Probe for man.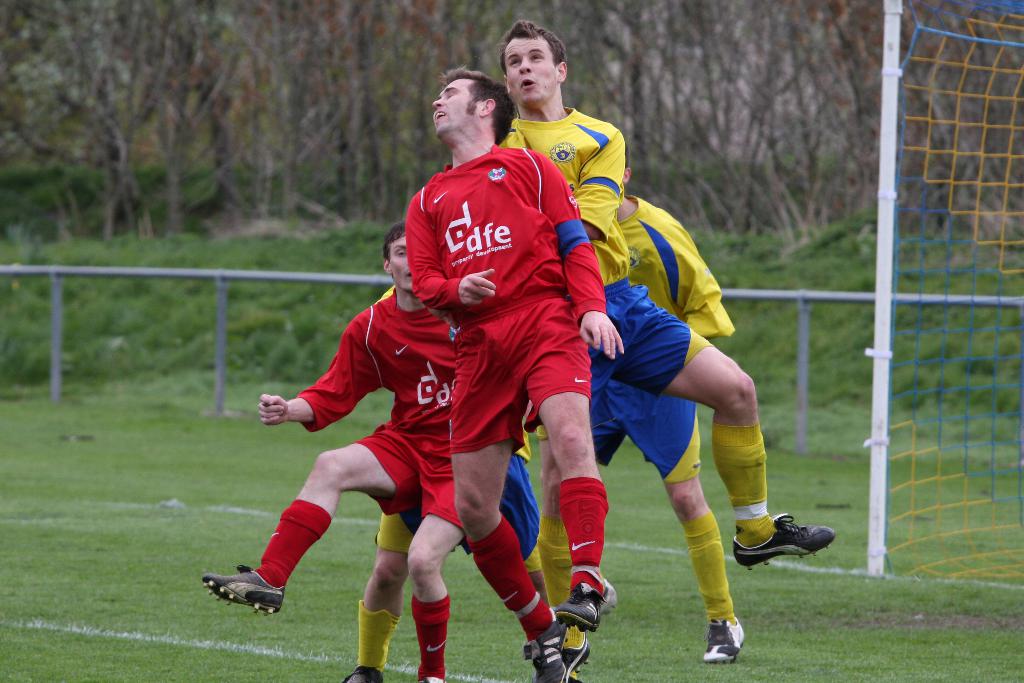
Probe result: 496/17/840/682.
